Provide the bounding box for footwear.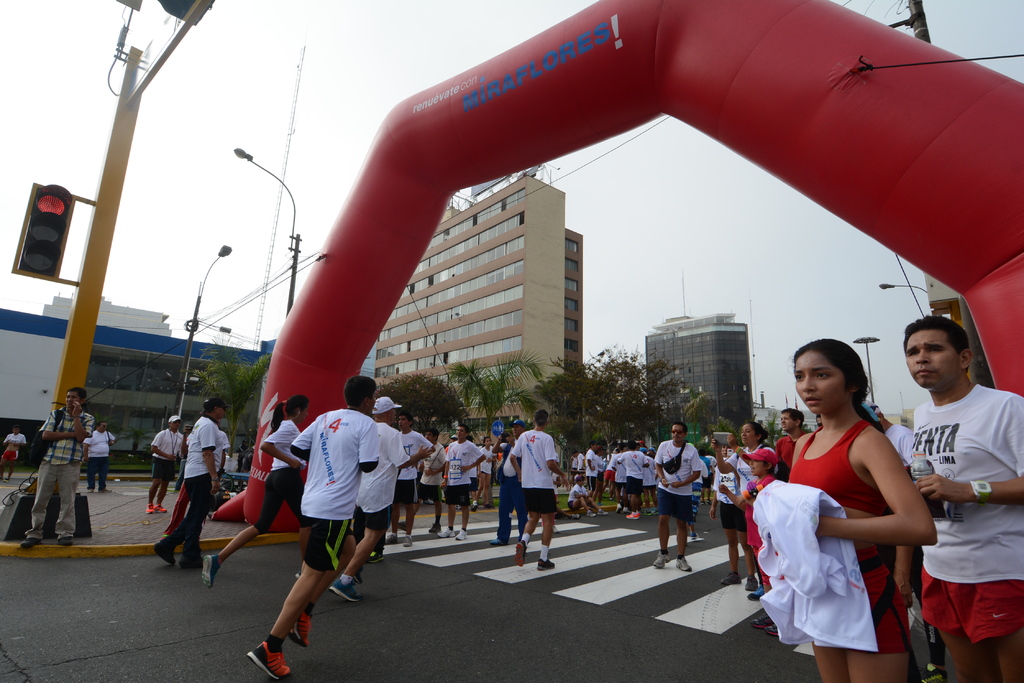
[150, 541, 179, 567].
